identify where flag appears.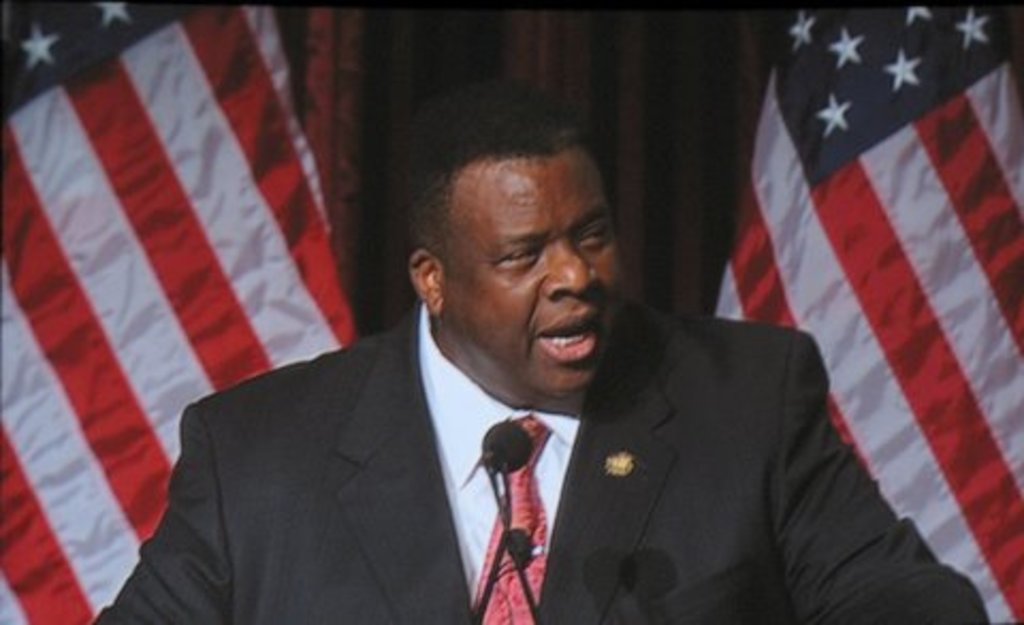
Appears at select_region(713, 23, 1013, 587).
